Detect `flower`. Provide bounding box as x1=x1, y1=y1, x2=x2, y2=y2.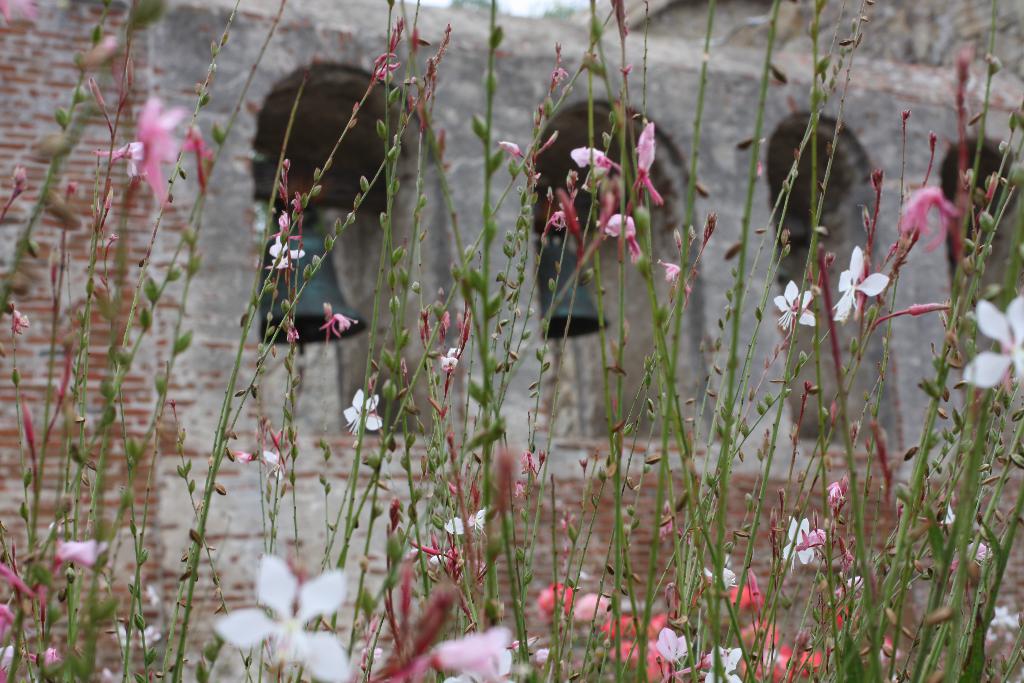
x1=659, y1=260, x2=681, y2=280.
